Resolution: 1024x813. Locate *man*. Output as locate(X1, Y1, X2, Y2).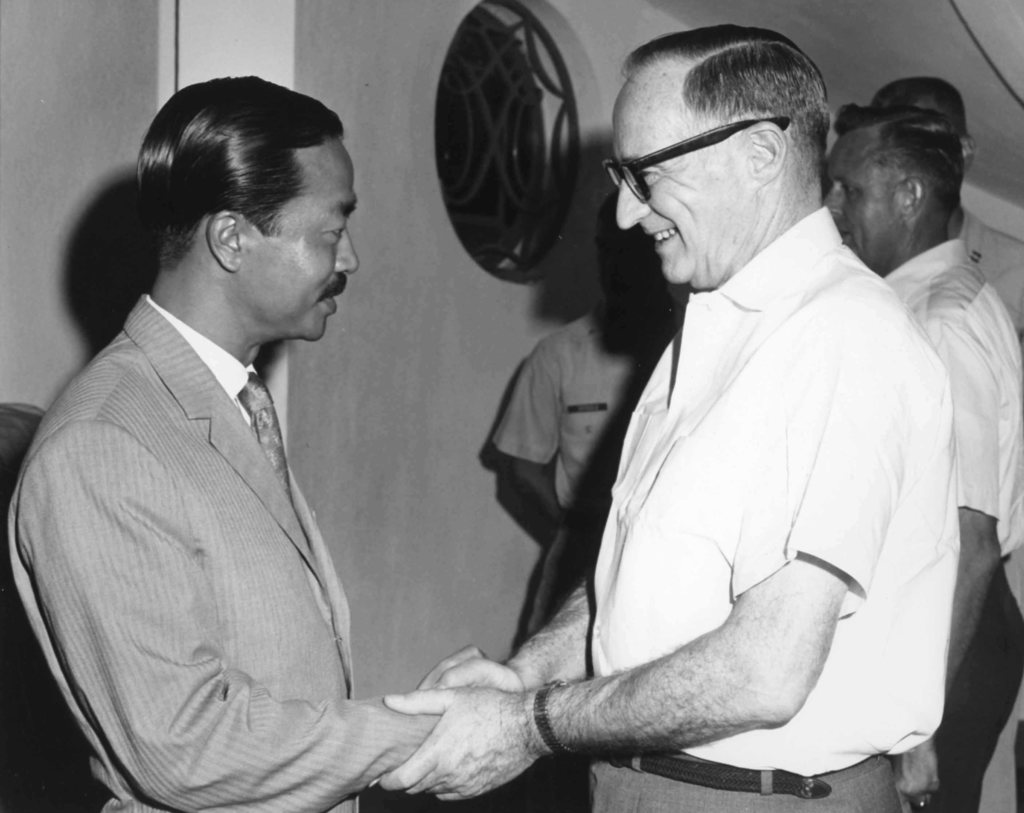
locate(869, 76, 1023, 334).
